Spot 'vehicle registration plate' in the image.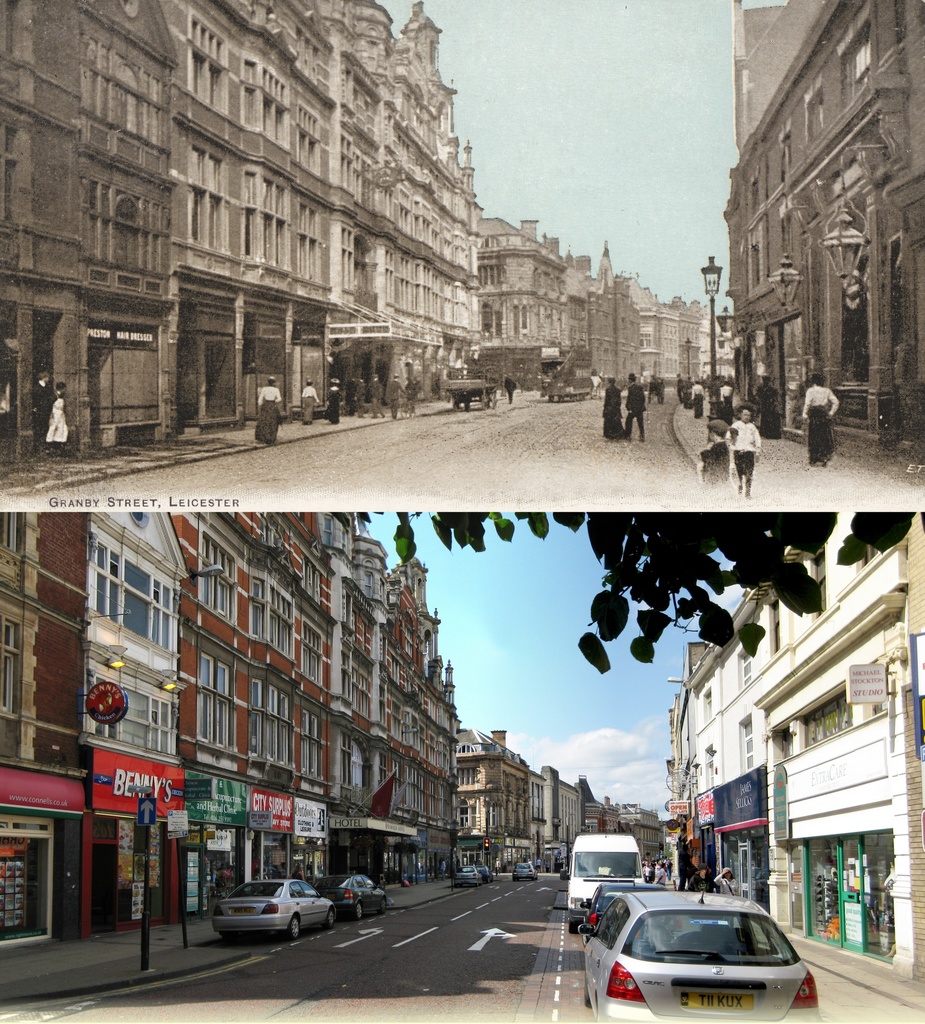
'vehicle registration plate' found at crop(675, 990, 753, 1014).
